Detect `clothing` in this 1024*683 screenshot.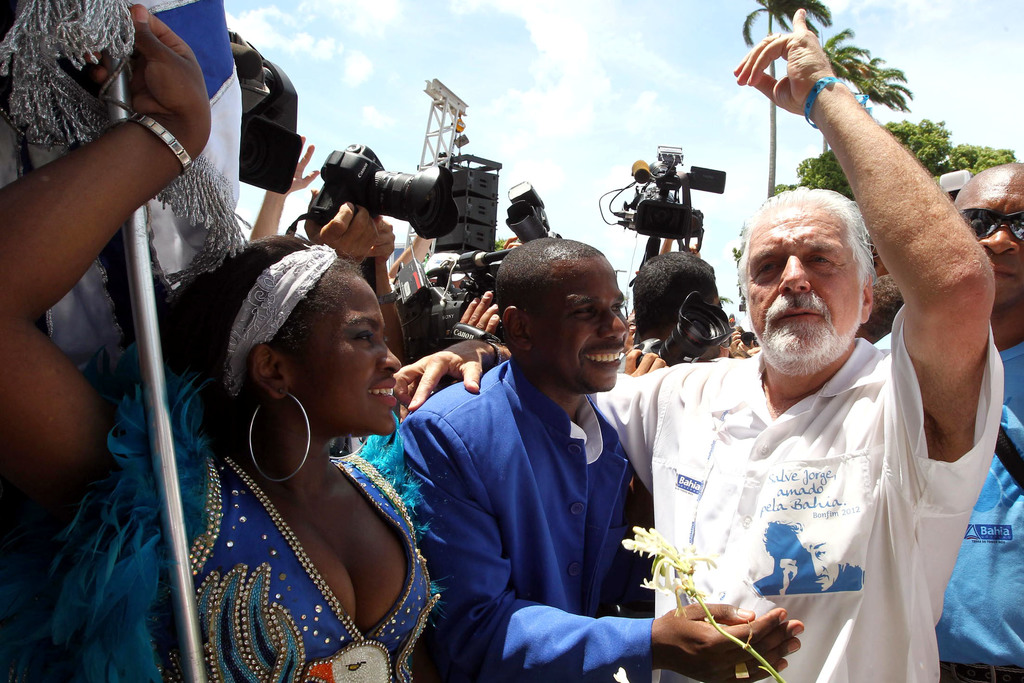
Detection: [646,233,964,671].
